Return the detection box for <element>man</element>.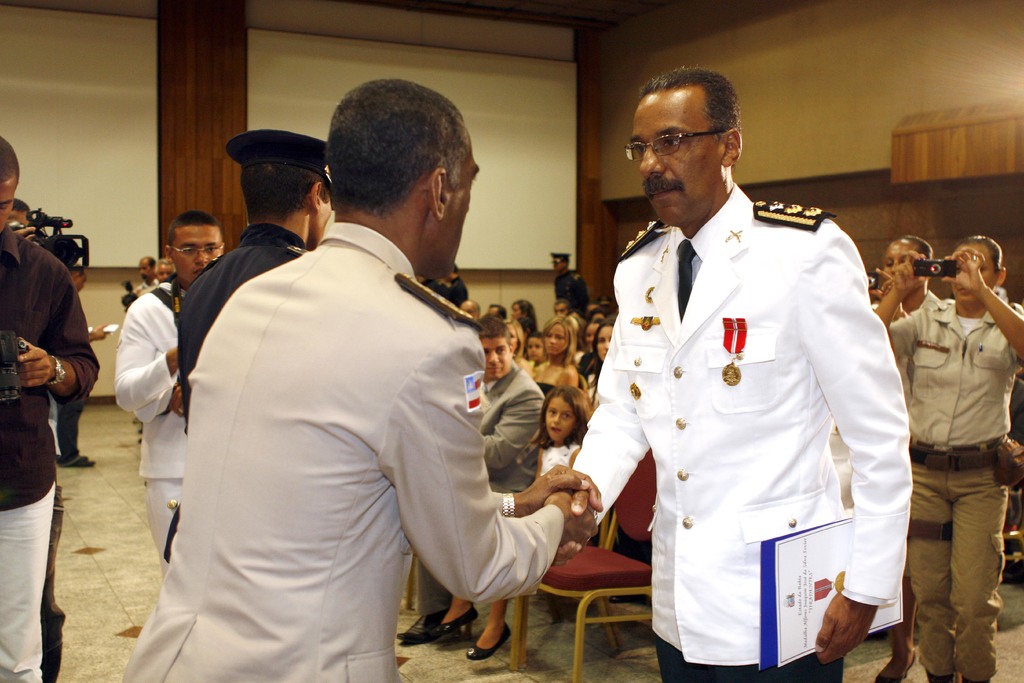
left=481, top=302, right=509, bottom=321.
